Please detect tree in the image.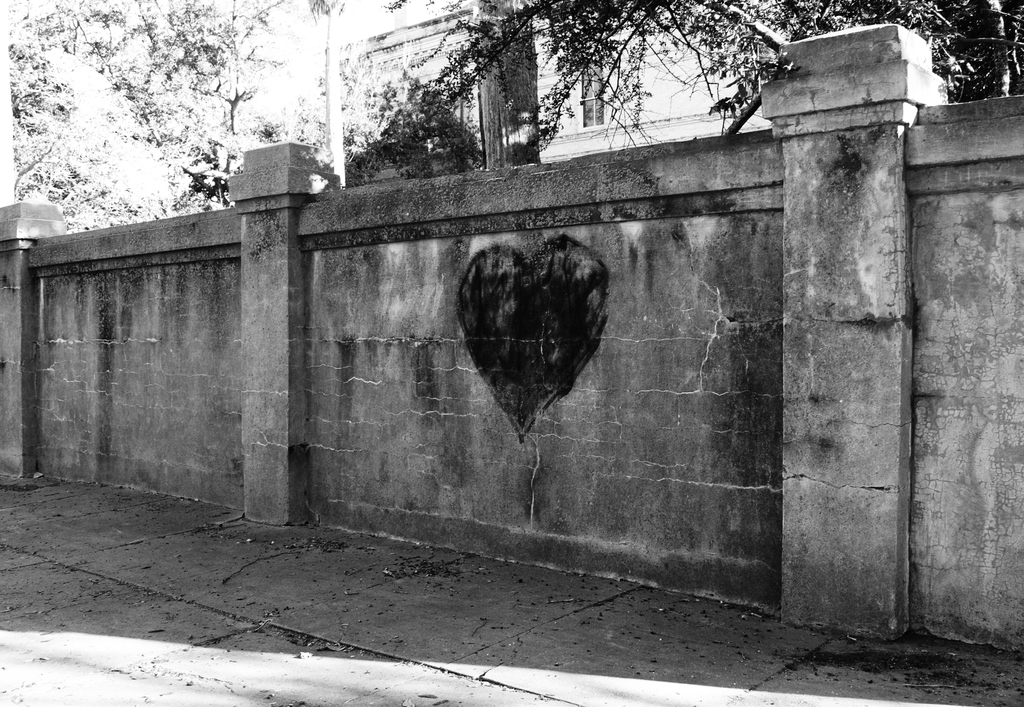
bbox=[260, 0, 399, 174].
